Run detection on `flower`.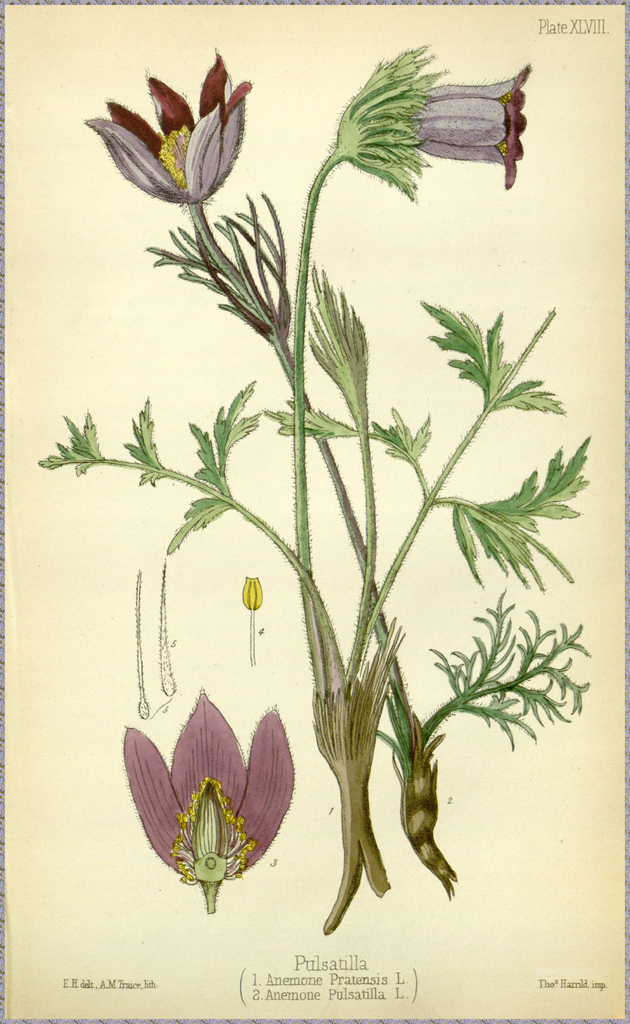
Result: select_region(78, 48, 255, 209).
